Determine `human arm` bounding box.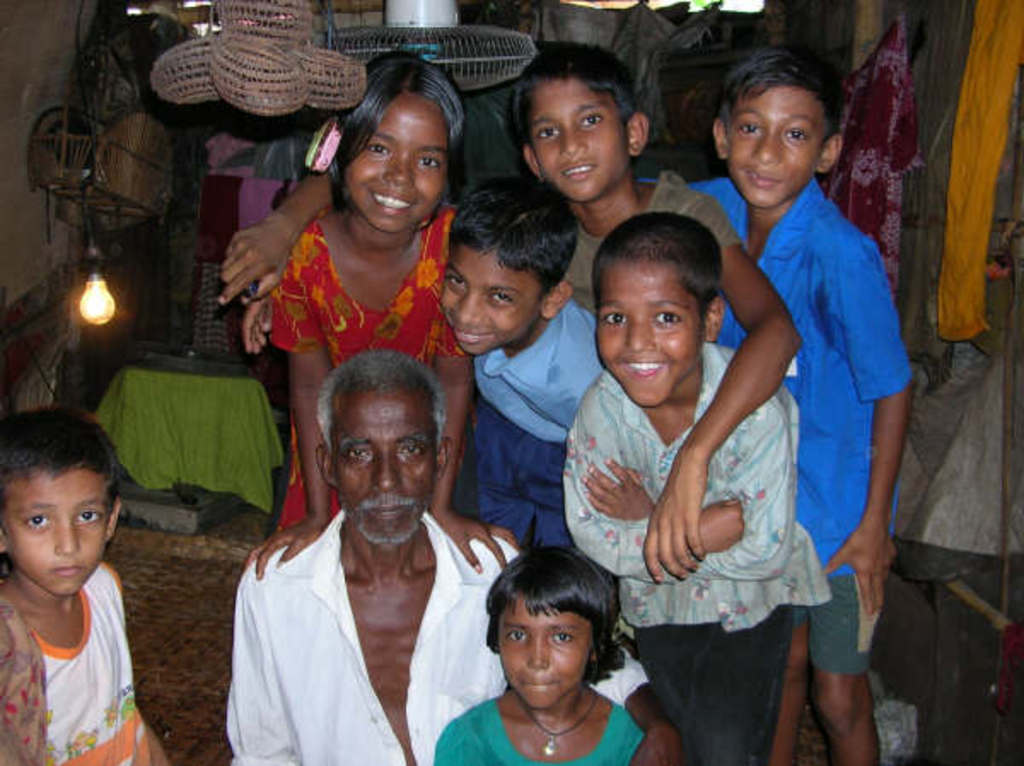
Determined: crop(580, 408, 783, 585).
